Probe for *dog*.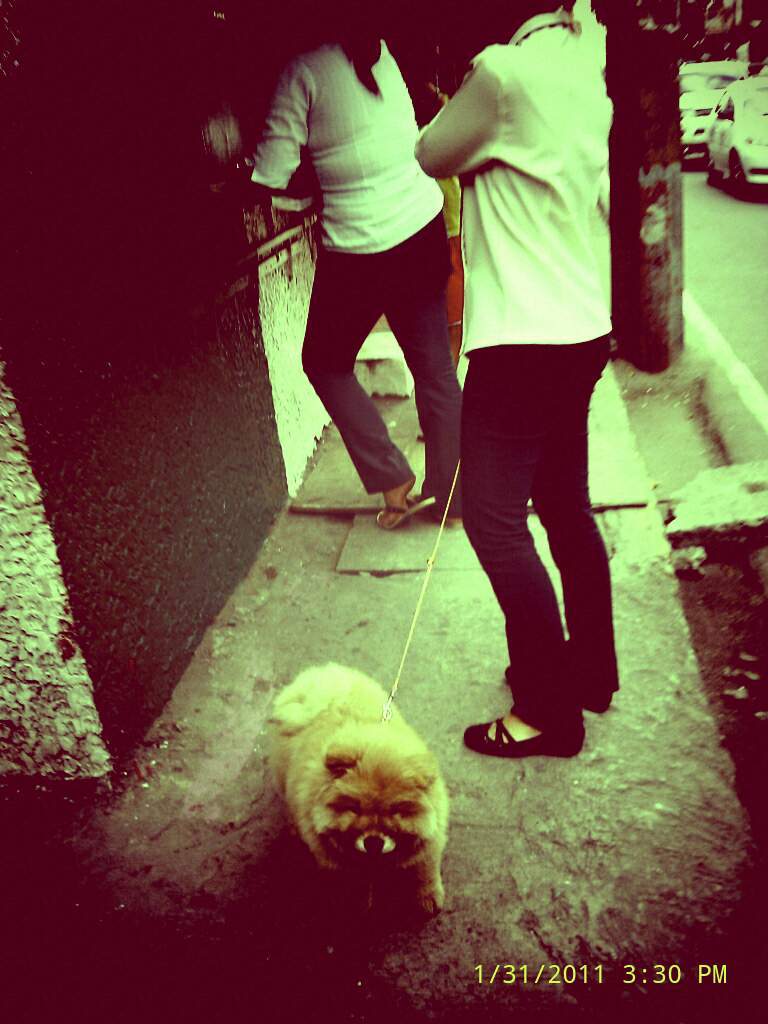
Probe result: {"left": 264, "top": 652, "right": 450, "bottom": 918}.
